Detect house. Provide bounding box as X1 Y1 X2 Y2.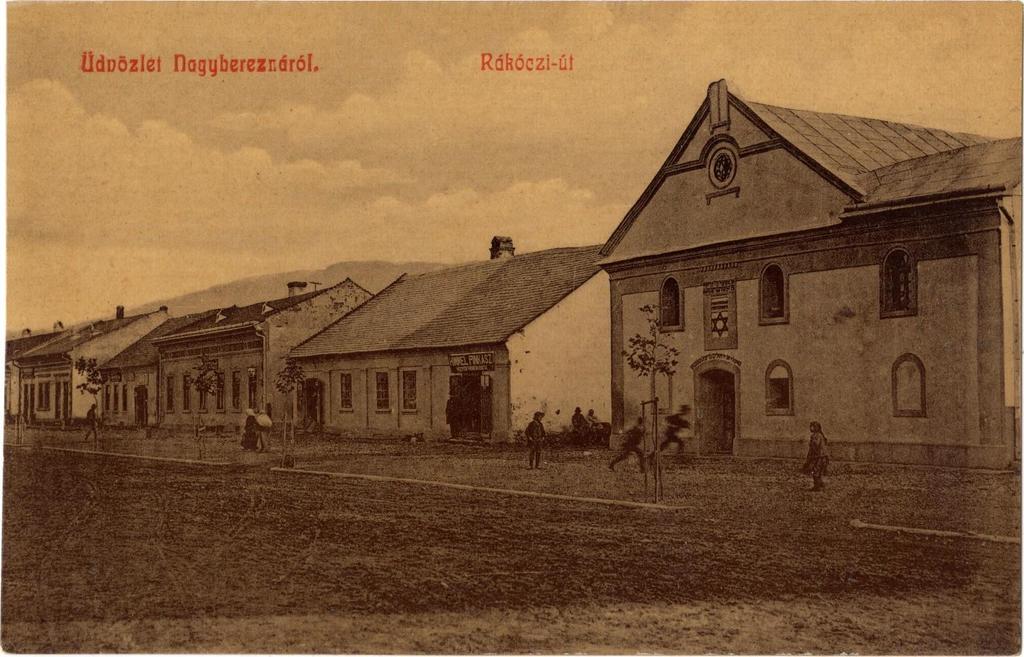
283 234 616 441.
